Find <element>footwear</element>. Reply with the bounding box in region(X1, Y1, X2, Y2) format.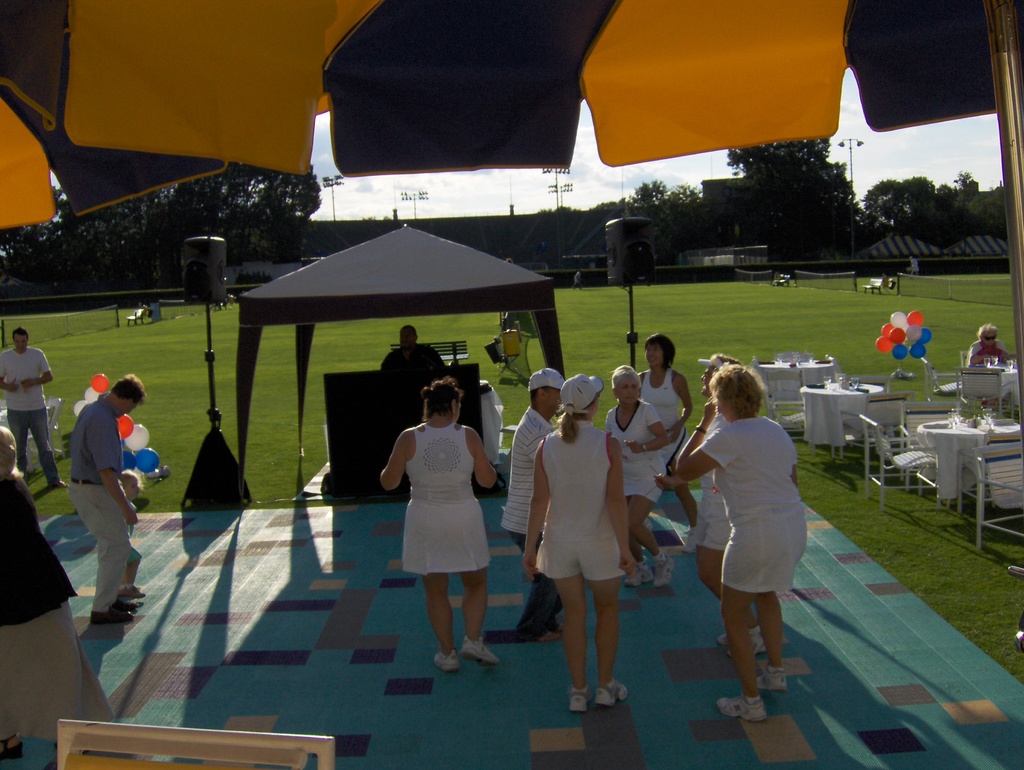
region(755, 661, 786, 698).
